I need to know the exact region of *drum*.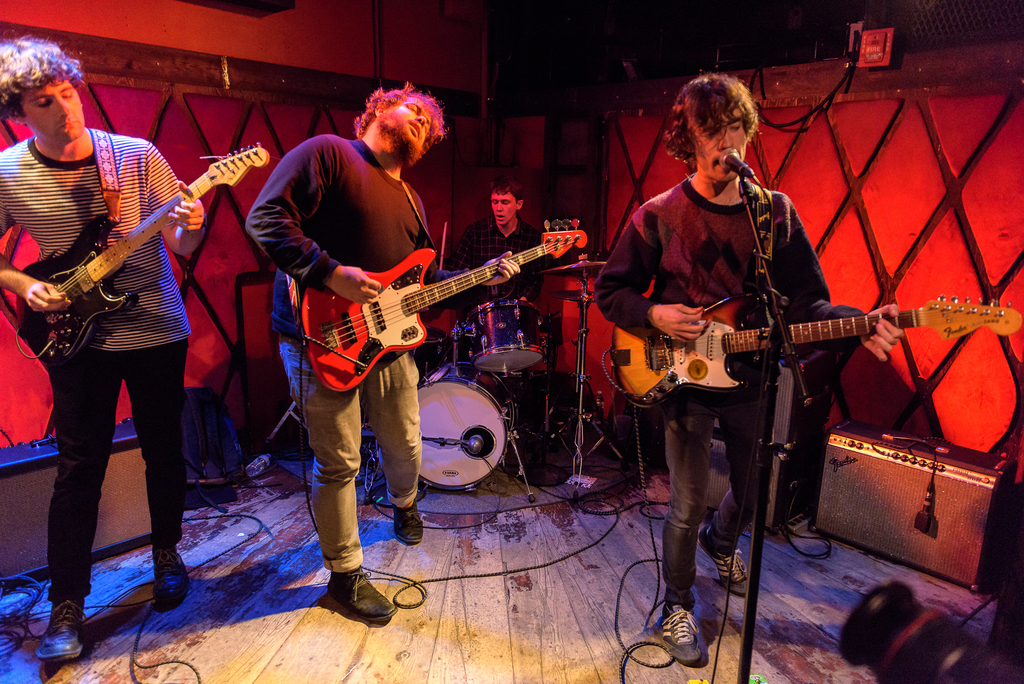
Region: bbox=(417, 379, 510, 490).
